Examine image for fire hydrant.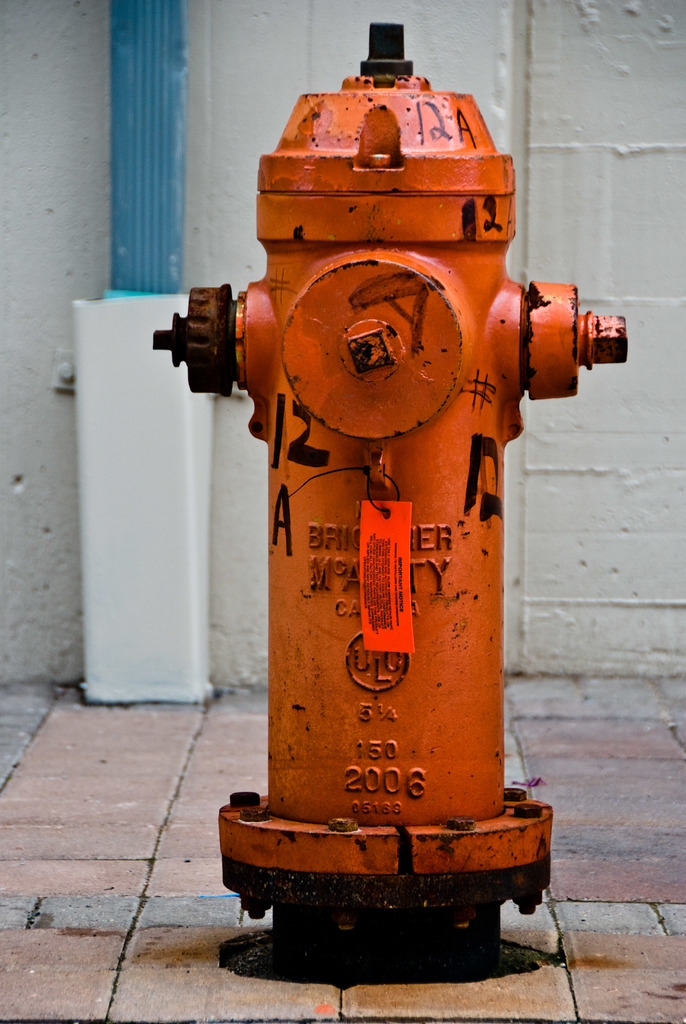
Examination result: bbox(149, 20, 626, 982).
